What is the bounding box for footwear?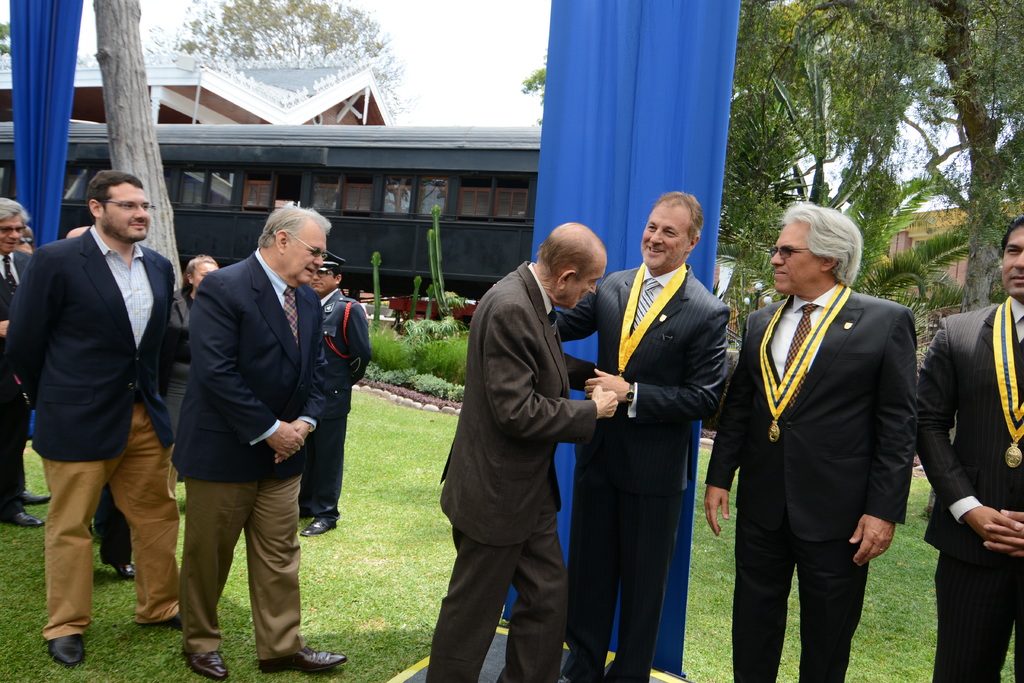
x1=11, y1=511, x2=41, y2=536.
